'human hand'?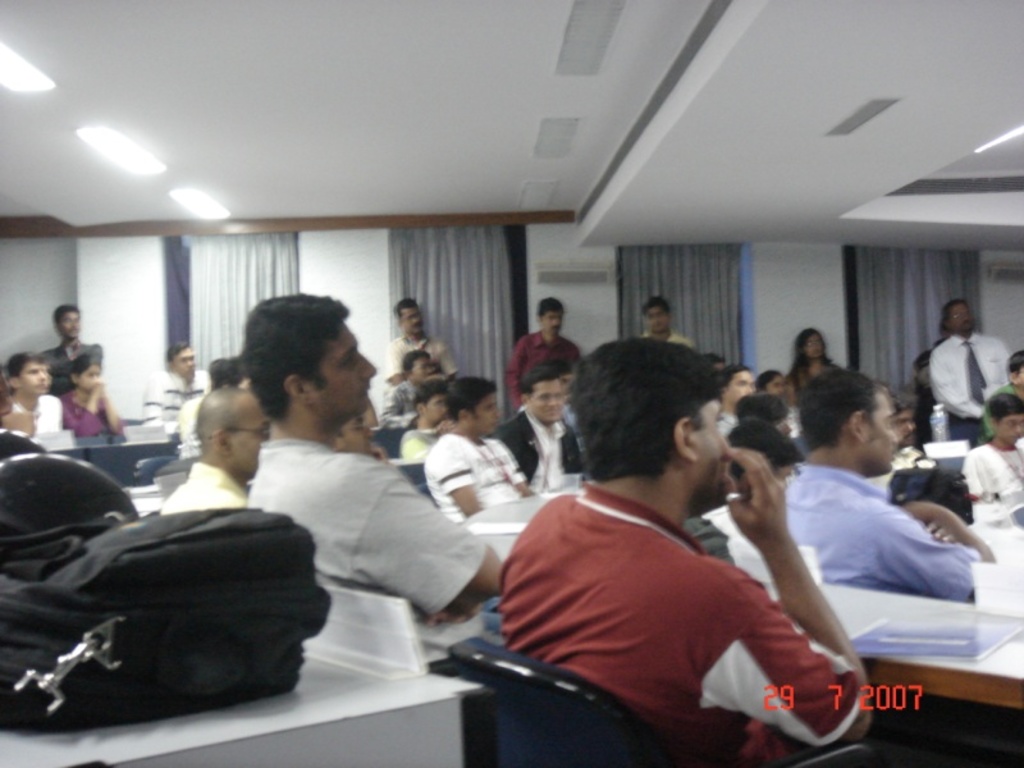
locate(371, 445, 389, 467)
